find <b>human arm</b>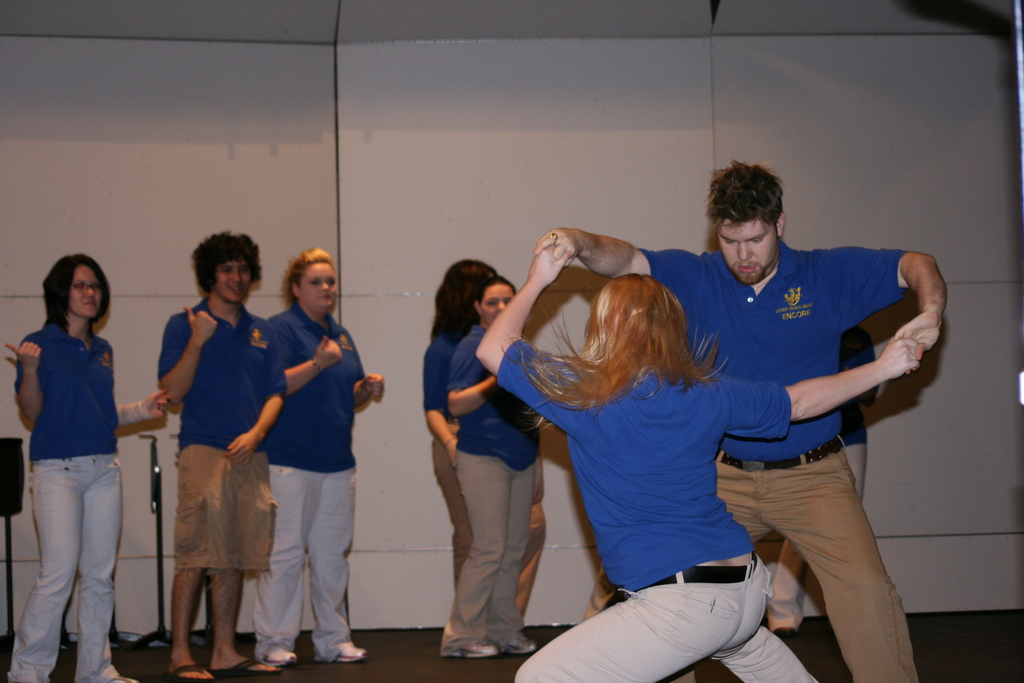
(221, 320, 286, 466)
